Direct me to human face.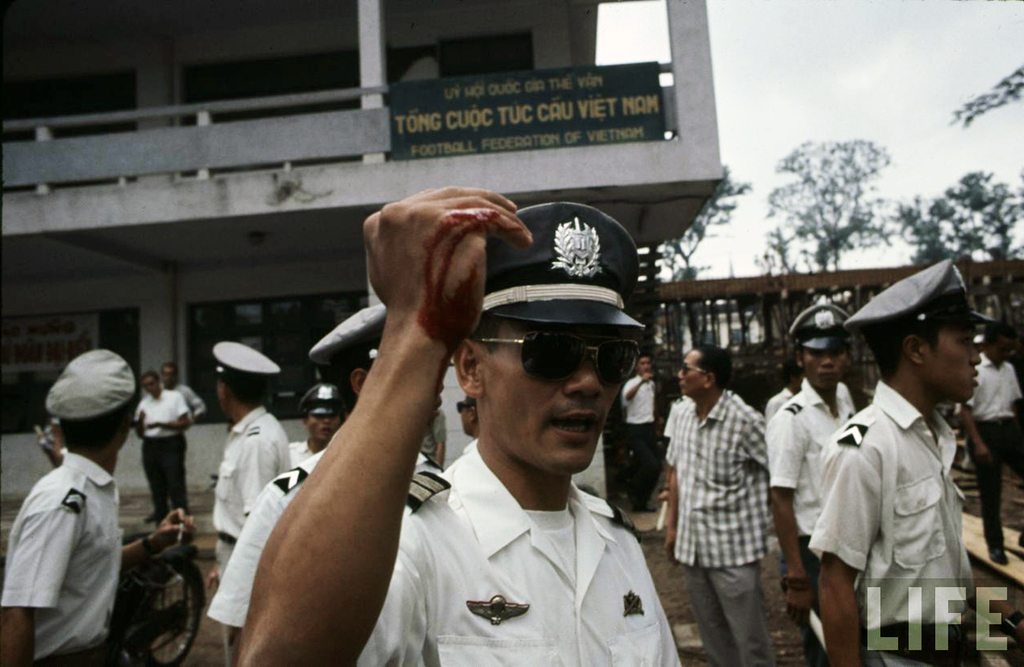
Direction: (307, 418, 339, 442).
